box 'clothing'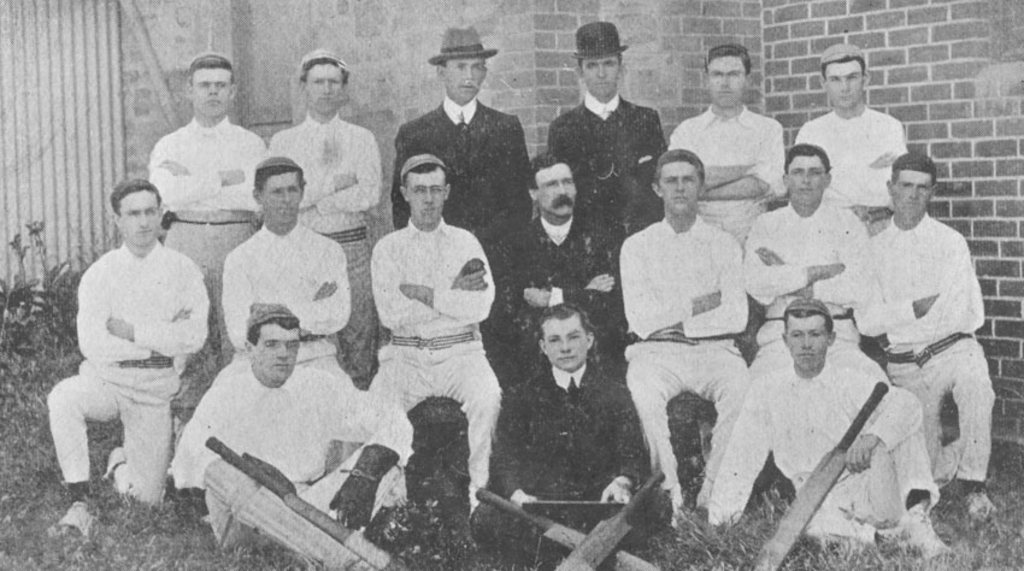
l=269, t=111, r=384, b=388
